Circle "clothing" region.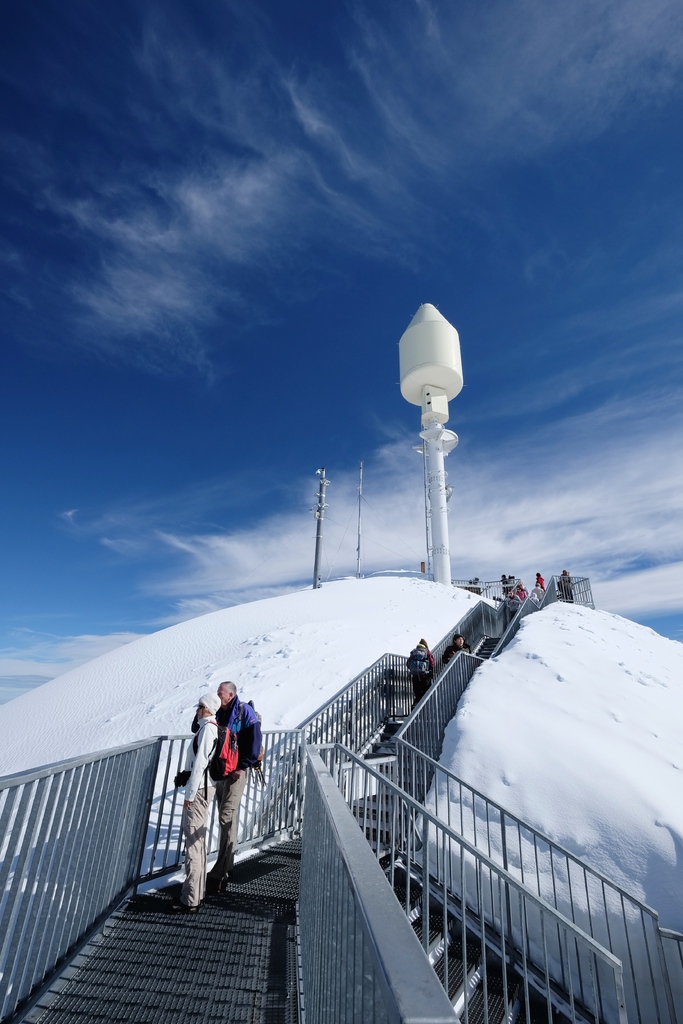
Region: [516,589,525,600].
